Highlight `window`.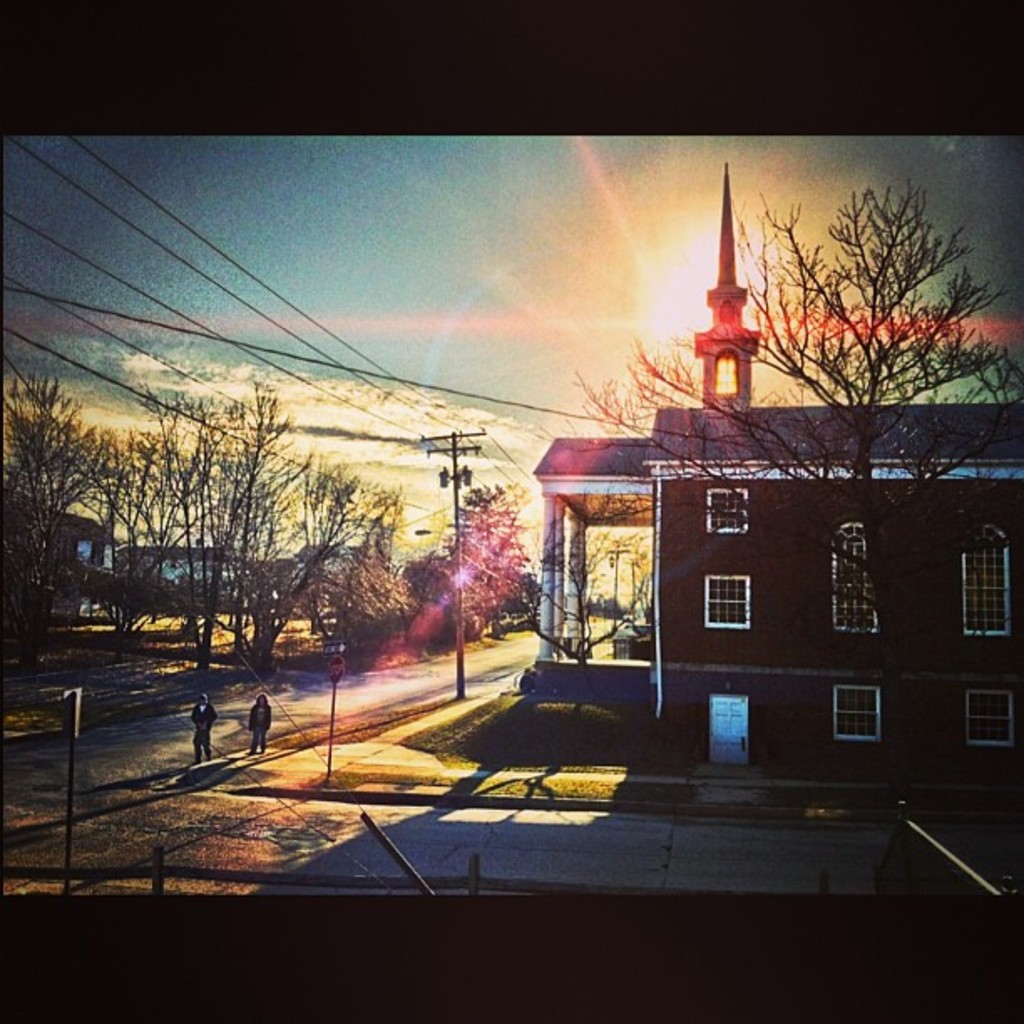
Highlighted region: box=[947, 676, 1022, 760].
